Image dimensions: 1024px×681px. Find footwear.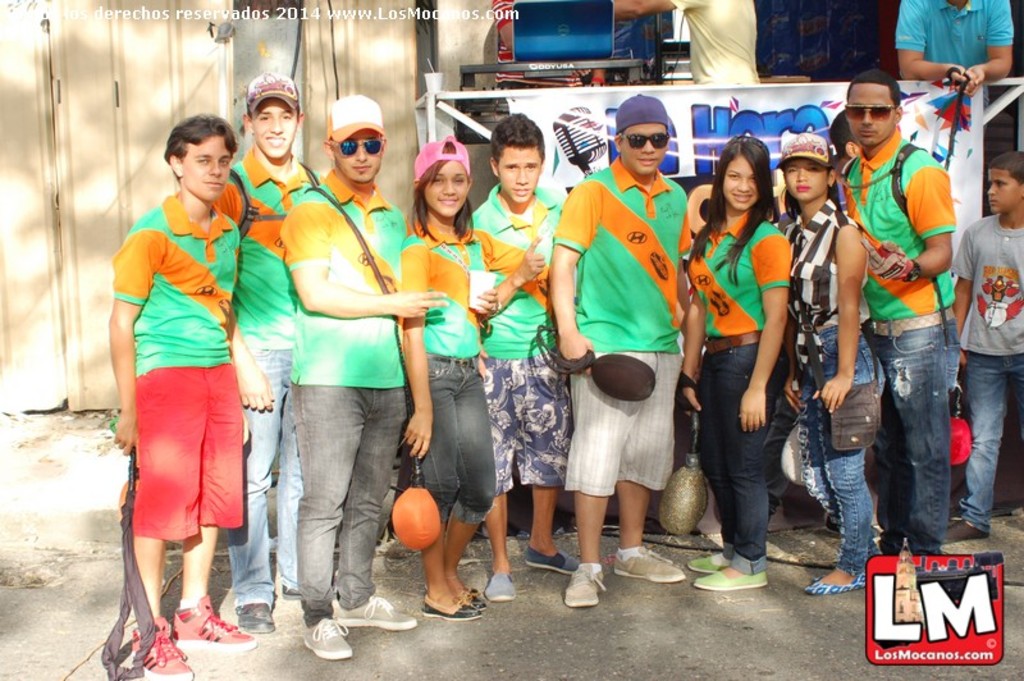
[x1=945, y1=518, x2=991, y2=540].
